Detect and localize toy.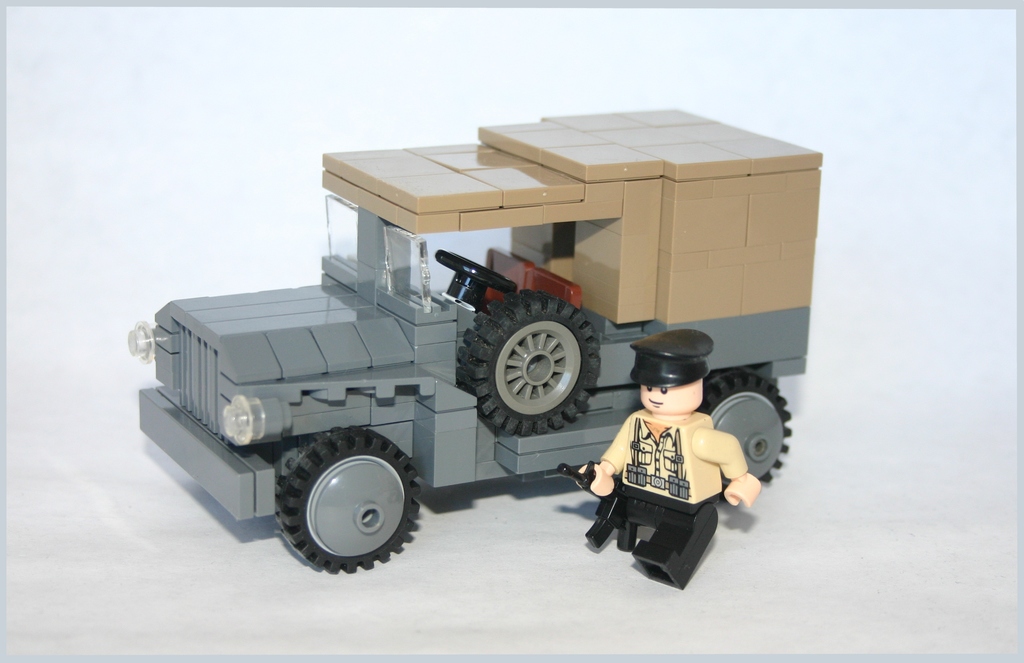
Localized at region(125, 106, 824, 577).
